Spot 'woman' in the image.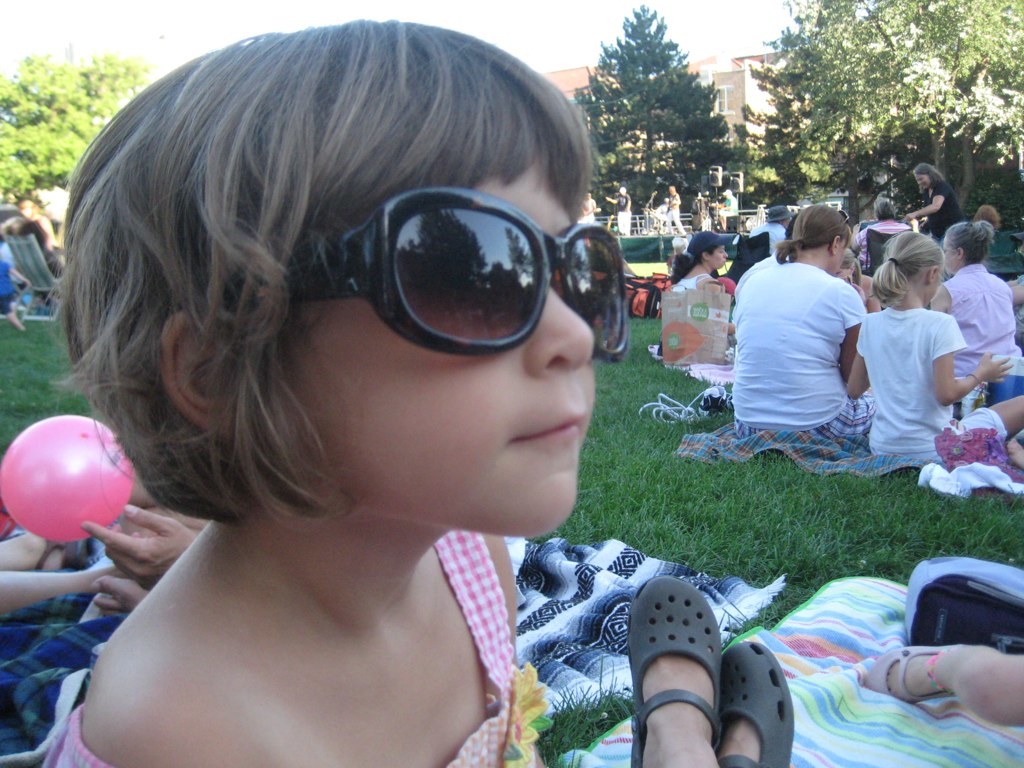
'woman' found at (left=897, top=163, right=967, bottom=247).
